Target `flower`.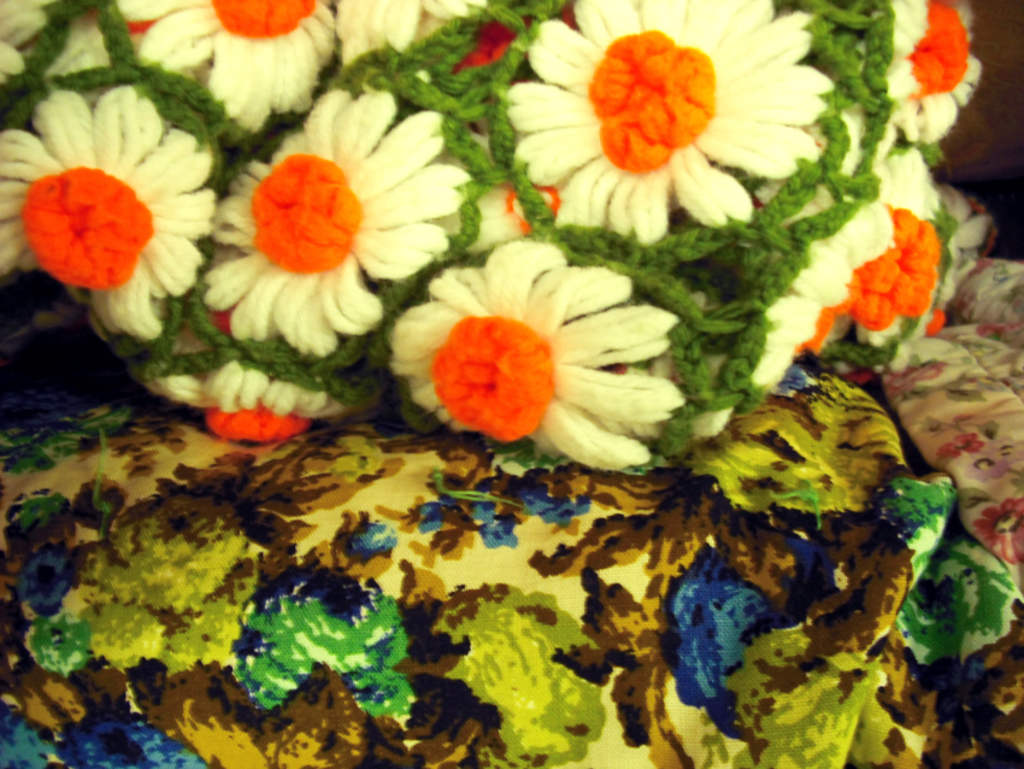
Target region: 325:0:498:75.
